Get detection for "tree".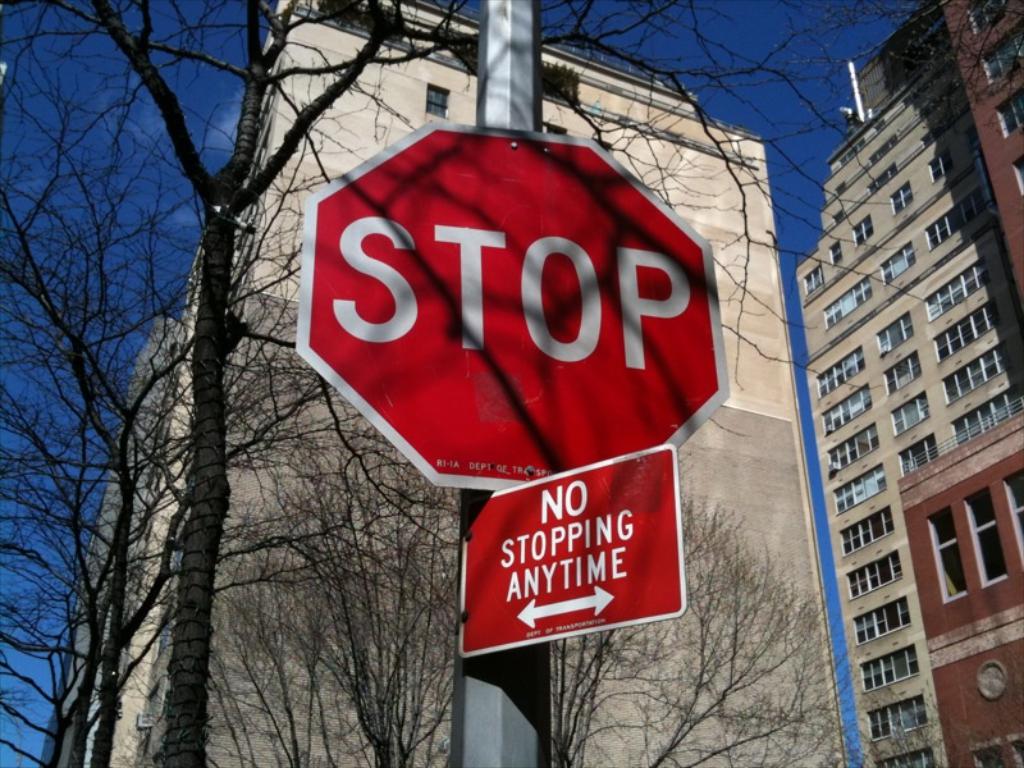
Detection: 0,92,380,767.
